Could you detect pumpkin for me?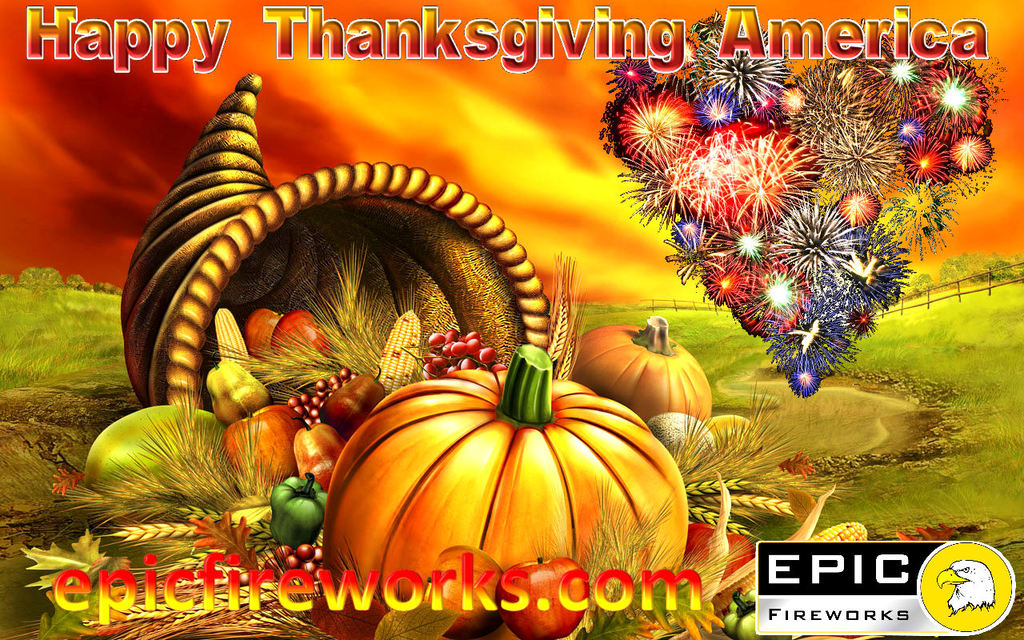
Detection result: l=242, t=311, r=277, b=367.
